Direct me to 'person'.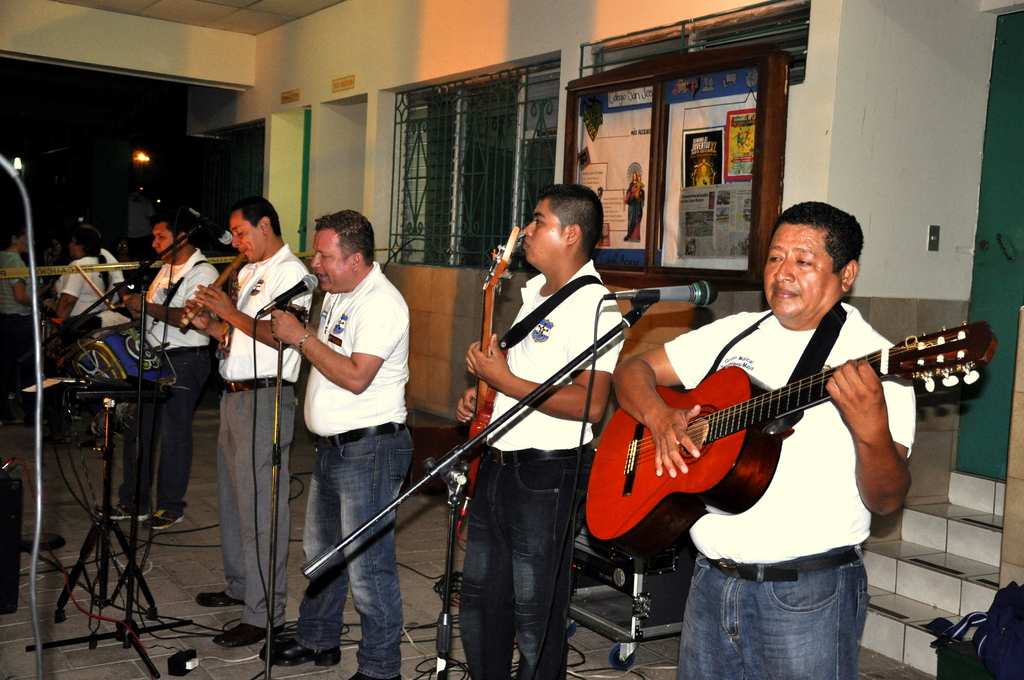
Direction: select_region(90, 211, 228, 537).
